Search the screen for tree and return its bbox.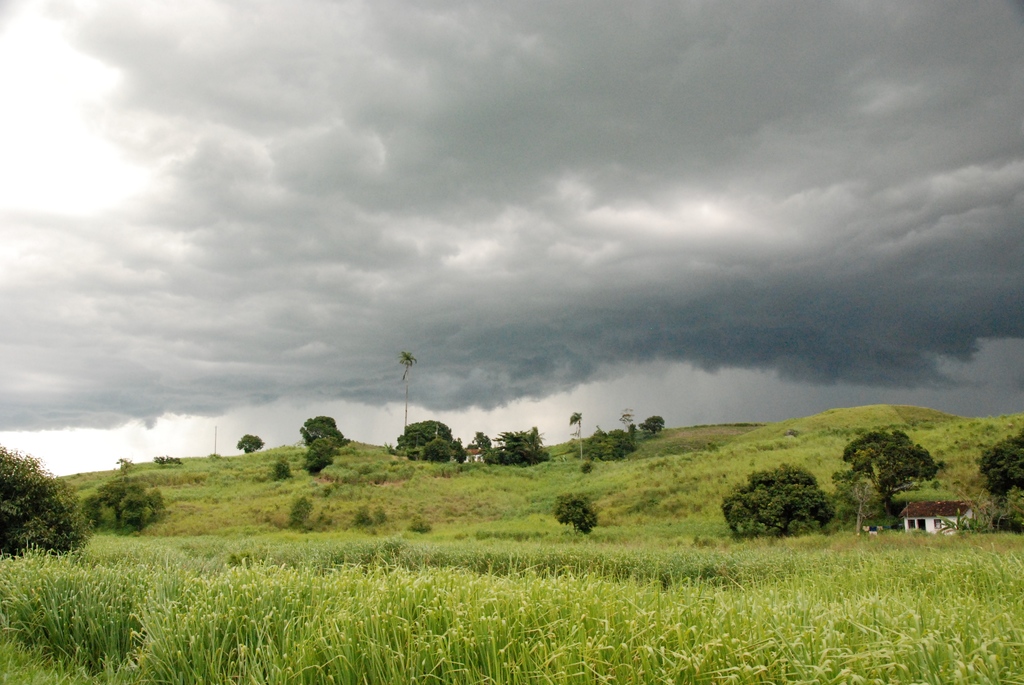
Found: 728,471,844,548.
